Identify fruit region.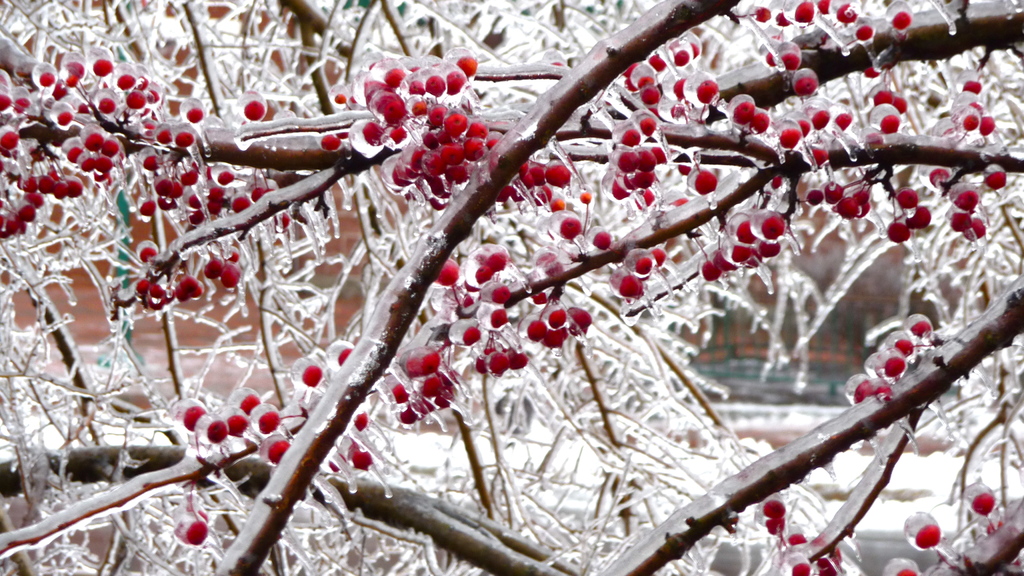
Region: x1=434 y1=258 x2=459 y2=285.
